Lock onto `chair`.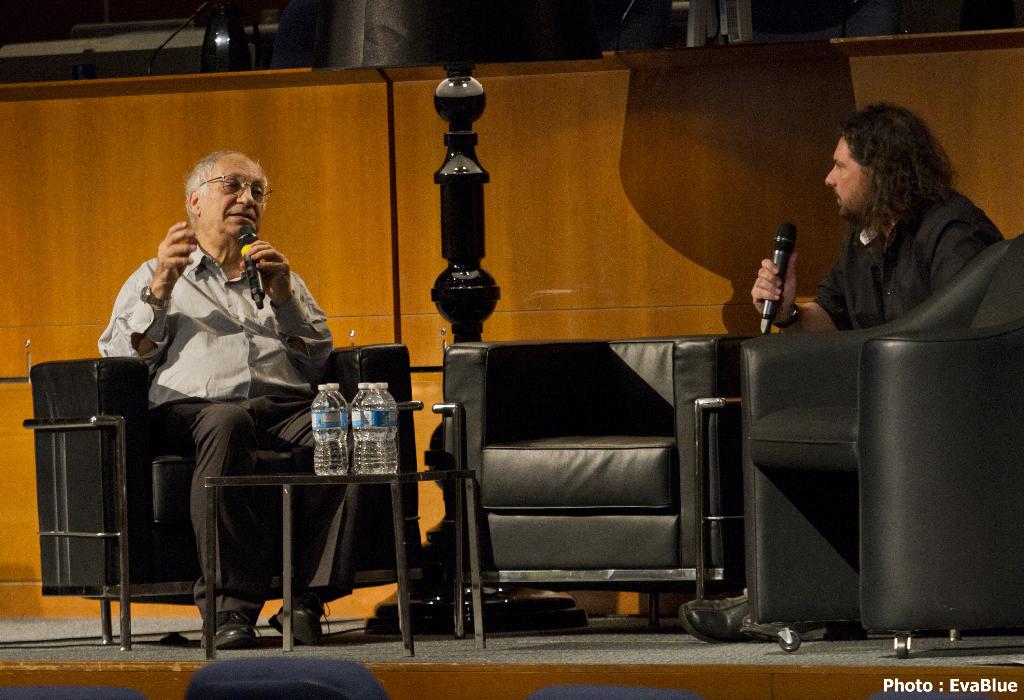
Locked: locate(440, 328, 709, 649).
